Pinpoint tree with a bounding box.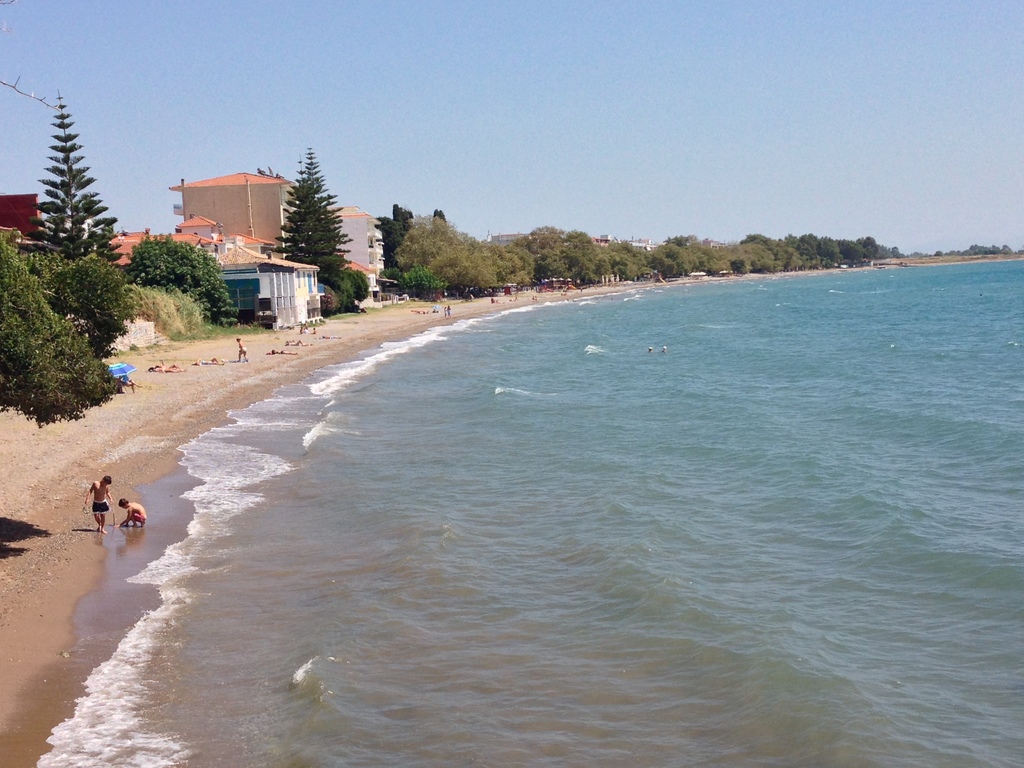
(x1=785, y1=250, x2=801, y2=274).
